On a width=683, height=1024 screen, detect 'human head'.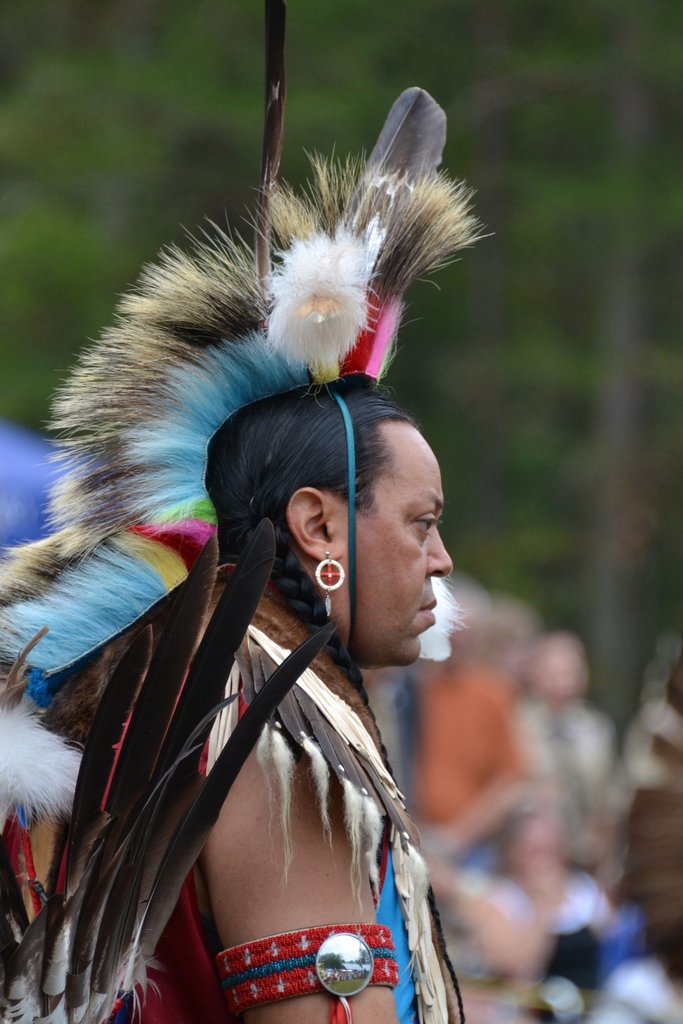
197, 371, 456, 666.
